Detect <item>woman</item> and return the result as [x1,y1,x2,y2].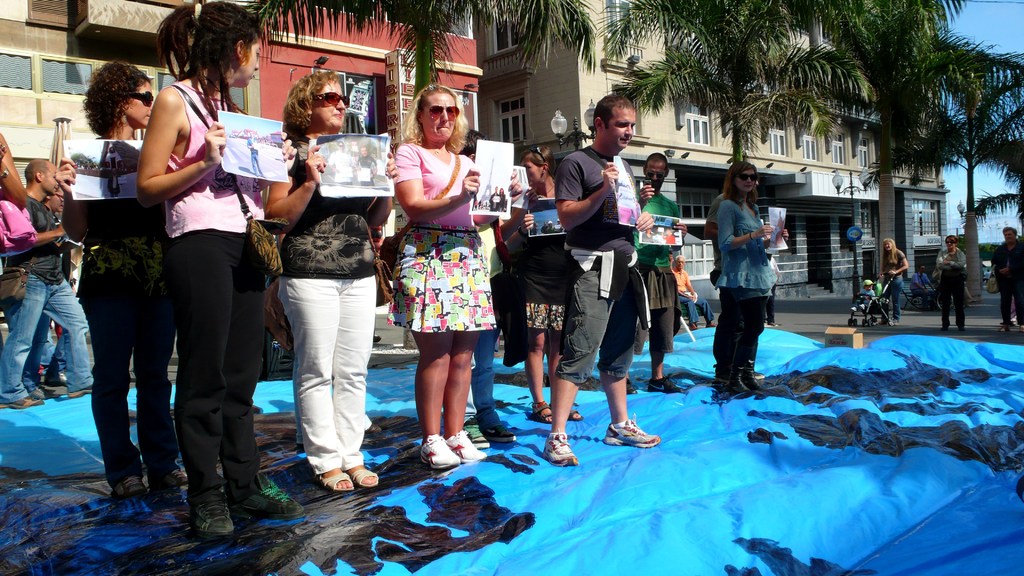
[936,236,966,330].
